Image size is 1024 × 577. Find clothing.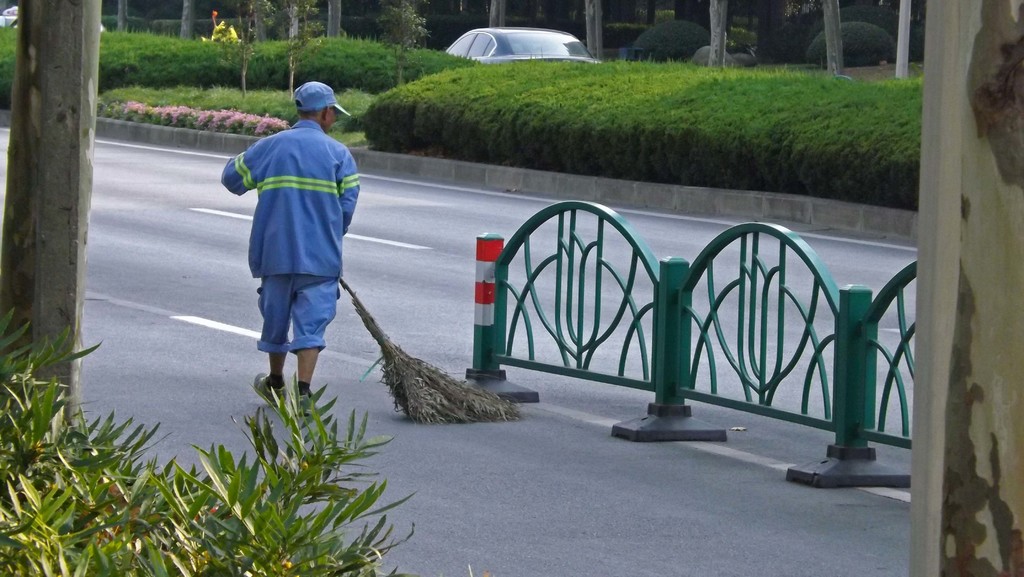
locate(232, 95, 364, 367).
